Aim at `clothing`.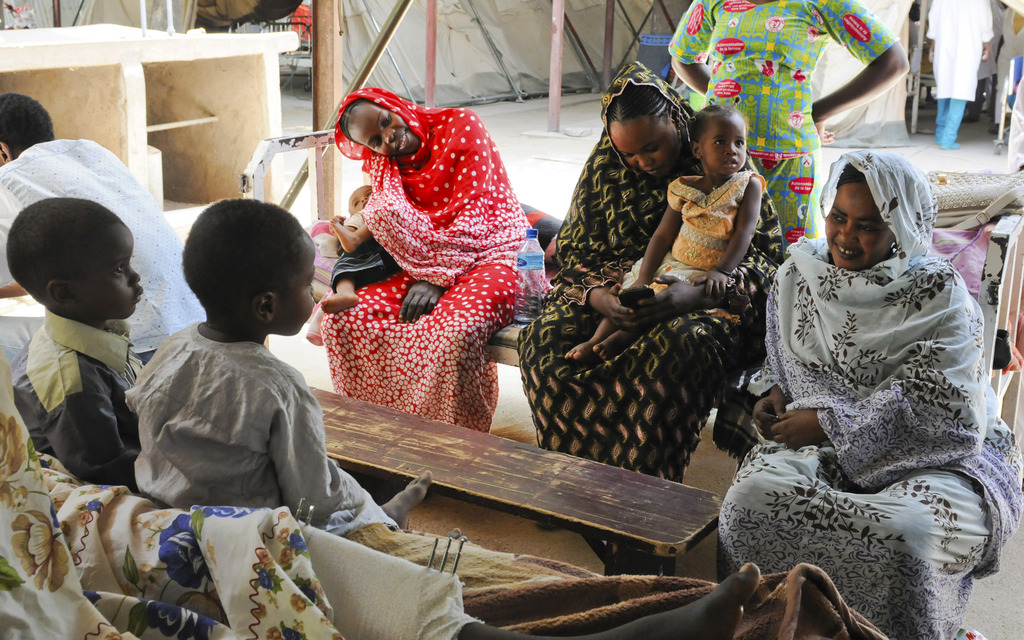
Aimed at <bbox>121, 318, 388, 524</bbox>.
